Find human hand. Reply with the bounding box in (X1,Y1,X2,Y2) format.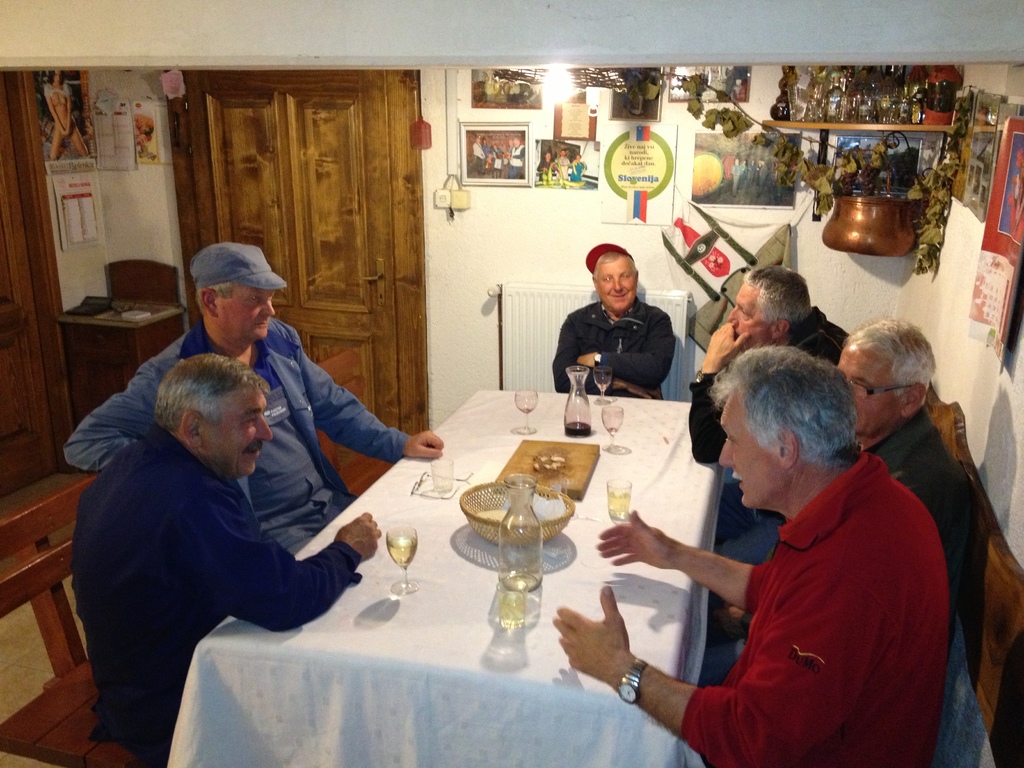
(333,509,383,563).
